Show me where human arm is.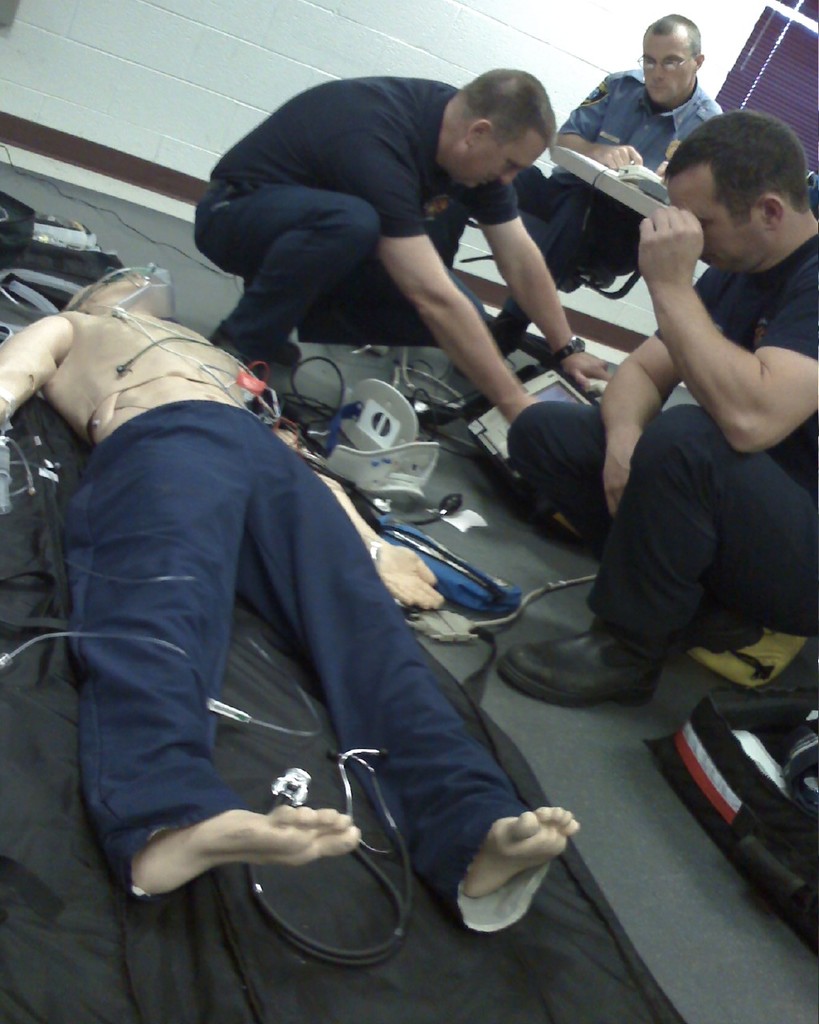
human arm is at detection(468, 163, 628, 410).
